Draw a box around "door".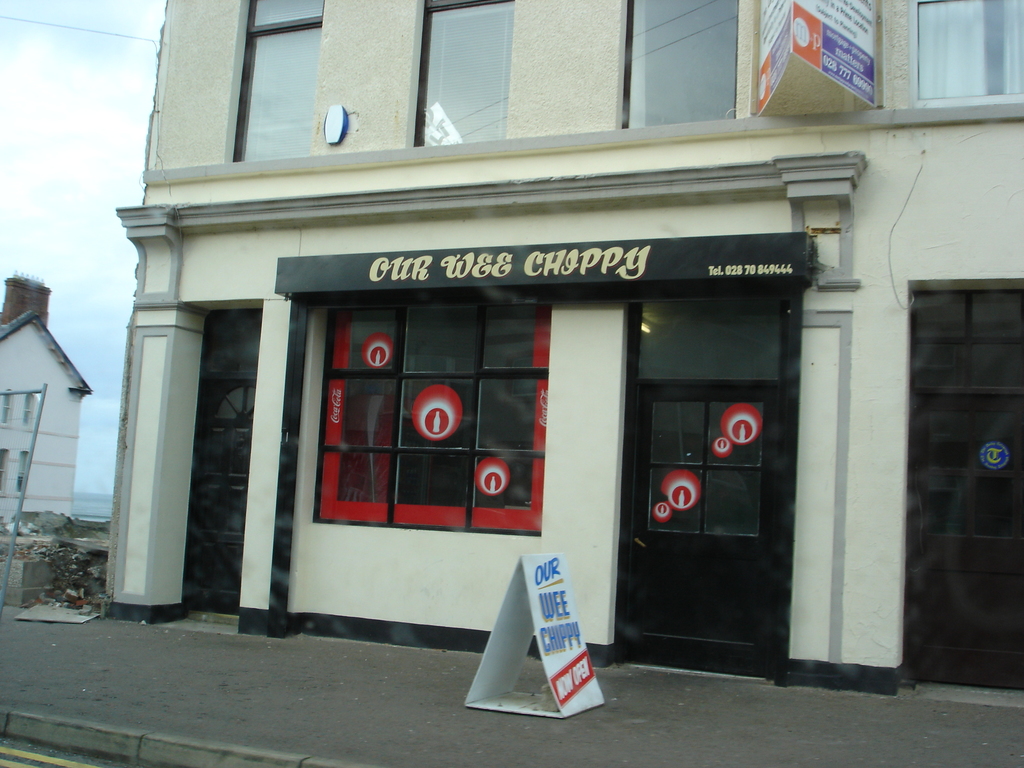
<bbox>616, 295, 796, 676</bbox>.
